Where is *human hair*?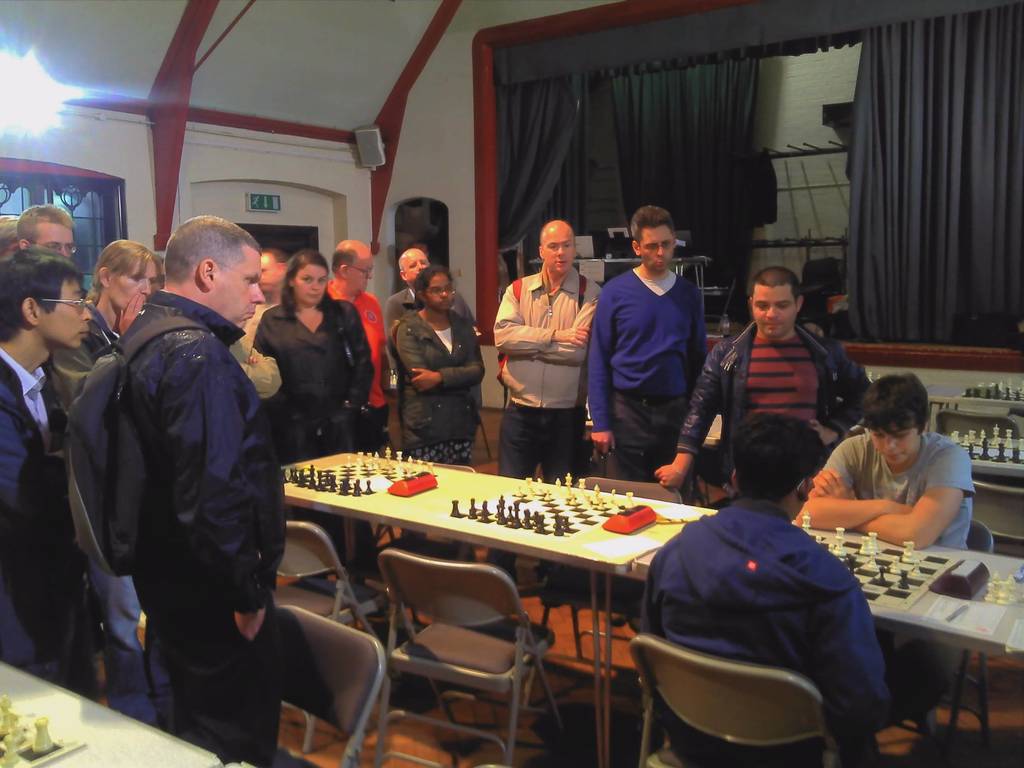
(333, 248, 356, 271).
